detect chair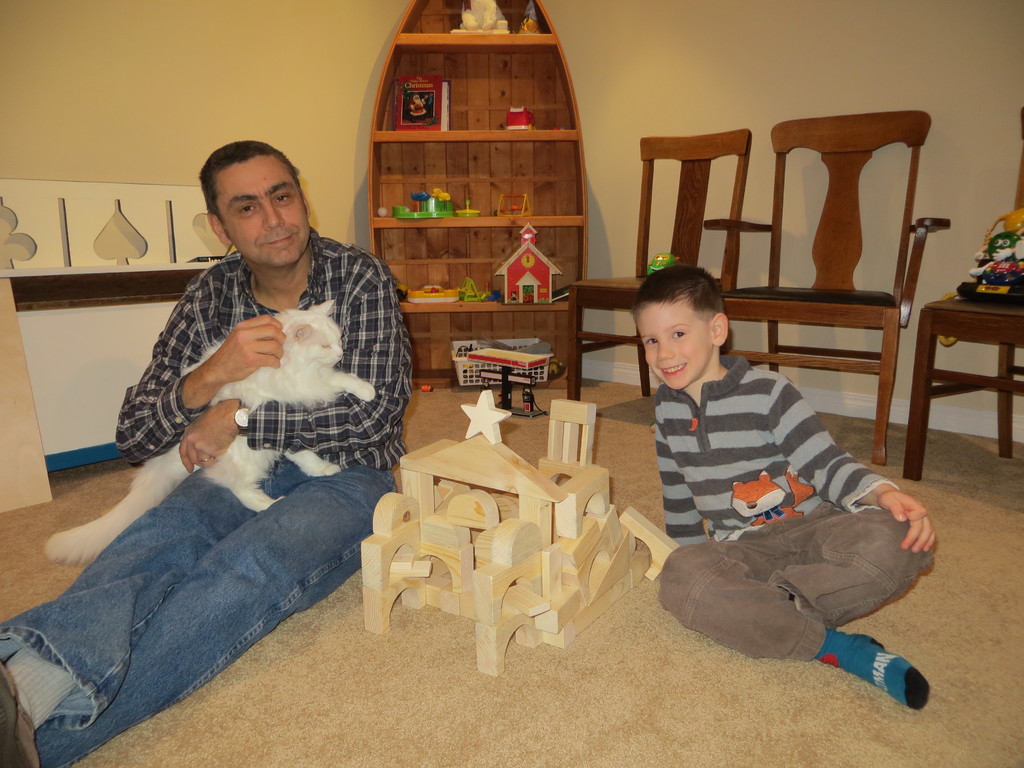
l=570, t=127, r=750, b=402
